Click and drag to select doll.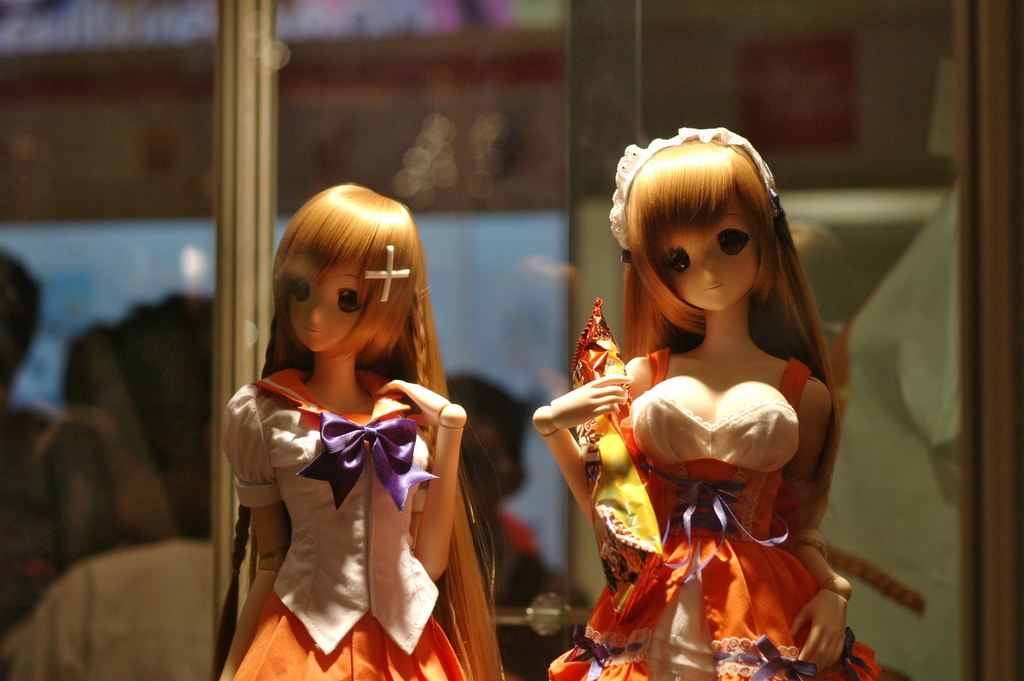
Selection: x1=580, y1=133, x2=849, y2=680.
